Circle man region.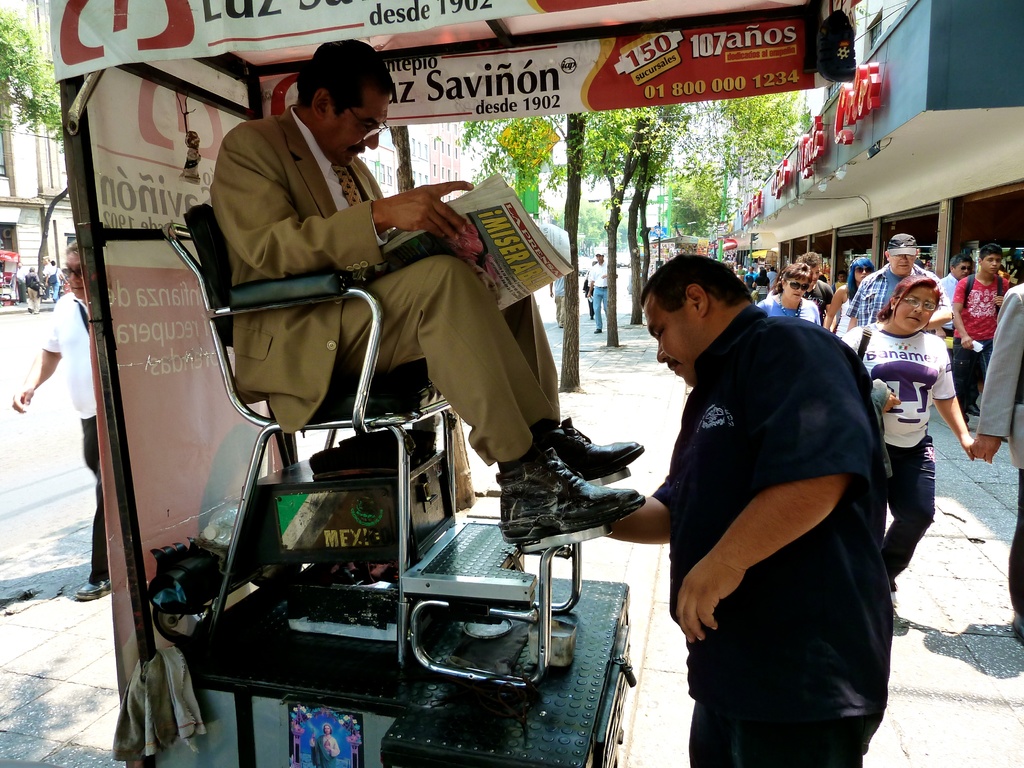
Region: [206, 40, 641, 550].
